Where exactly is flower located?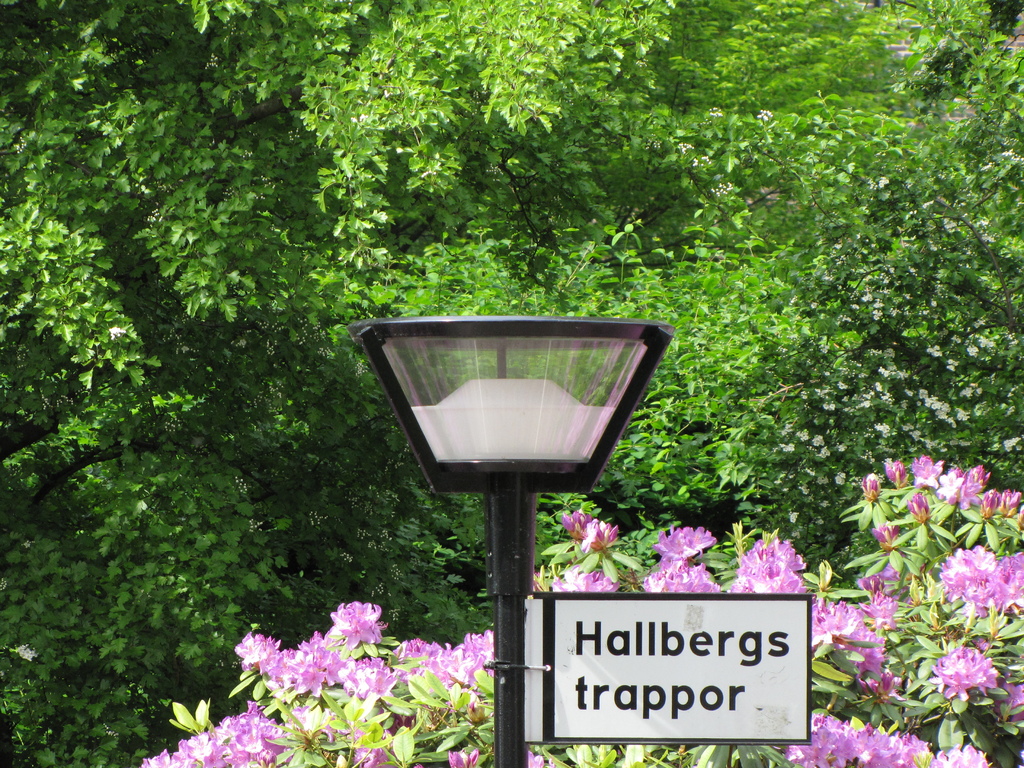
Its bounding box is box=[338, 618, 376, 651].
